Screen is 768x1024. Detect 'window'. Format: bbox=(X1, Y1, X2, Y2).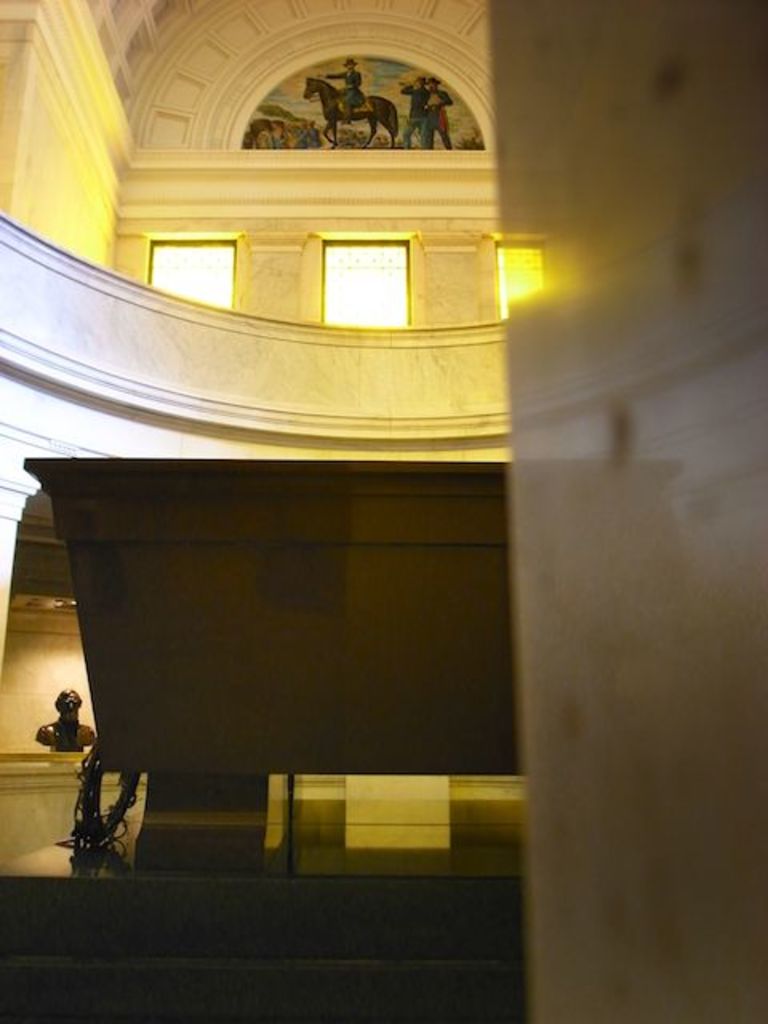
bbox=(315, 229, 413, 331).
